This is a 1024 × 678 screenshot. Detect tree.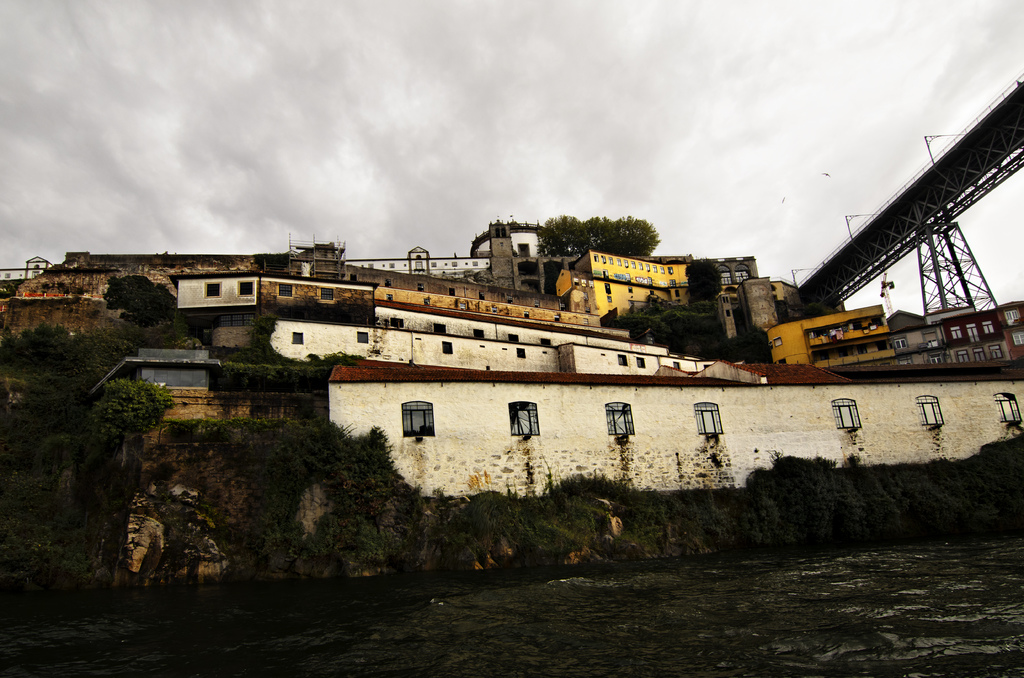
bbox(687, 263, 727, 301).
